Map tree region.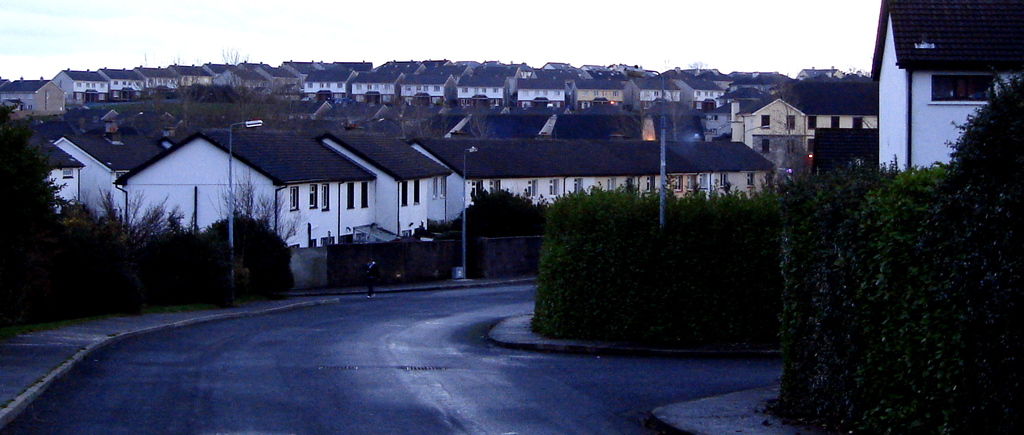
Mapped to l=93, t=184, r=178, b=257.
